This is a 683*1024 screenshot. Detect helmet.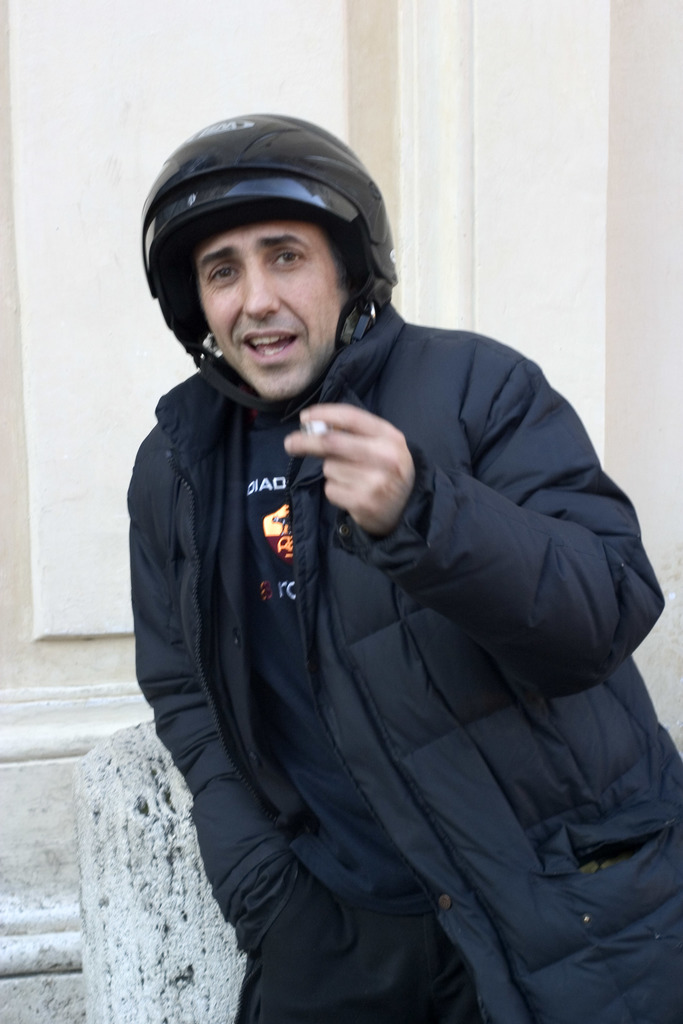
BBox(138, 106, 396, 423).
